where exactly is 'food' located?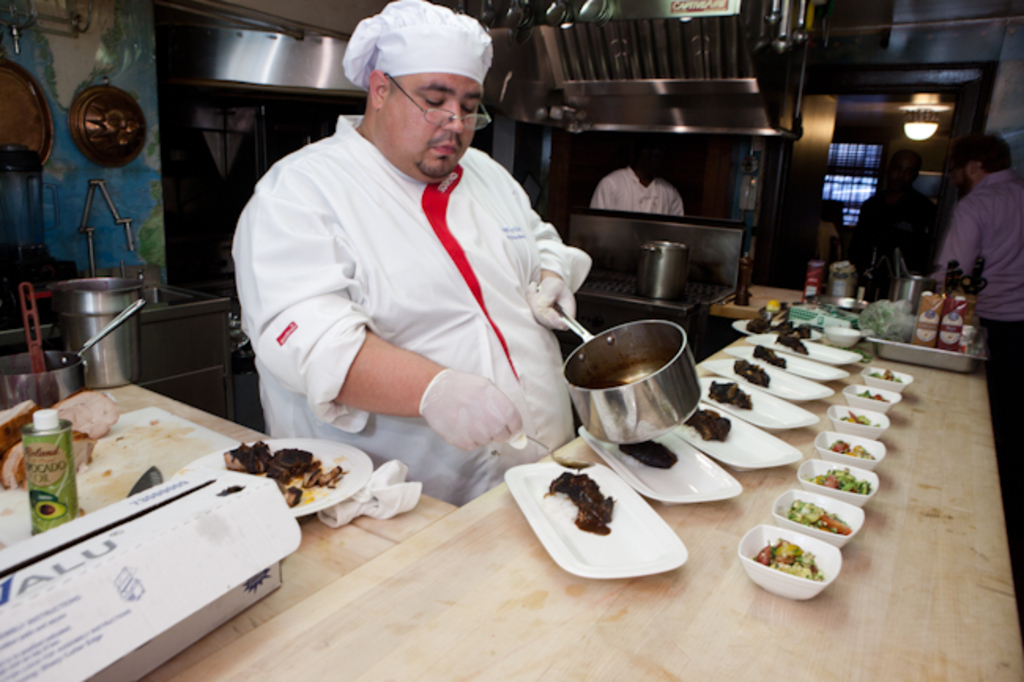
Its bounding box is <region>857, 301, 911, 345</region>.
